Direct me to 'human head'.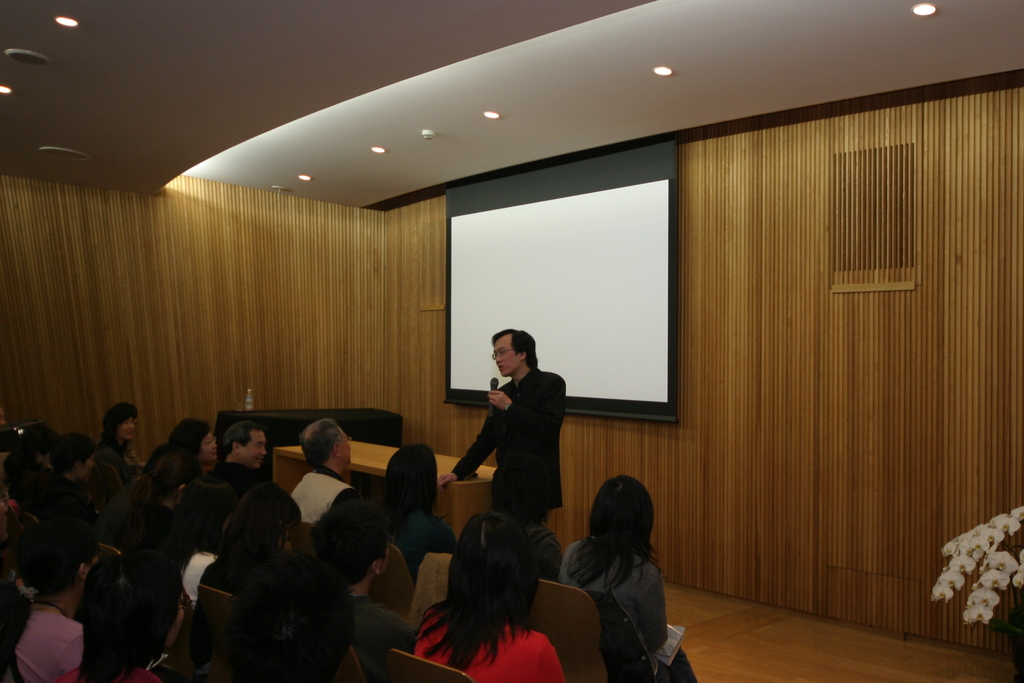
Direction: box(300, 417, 351, 474).
